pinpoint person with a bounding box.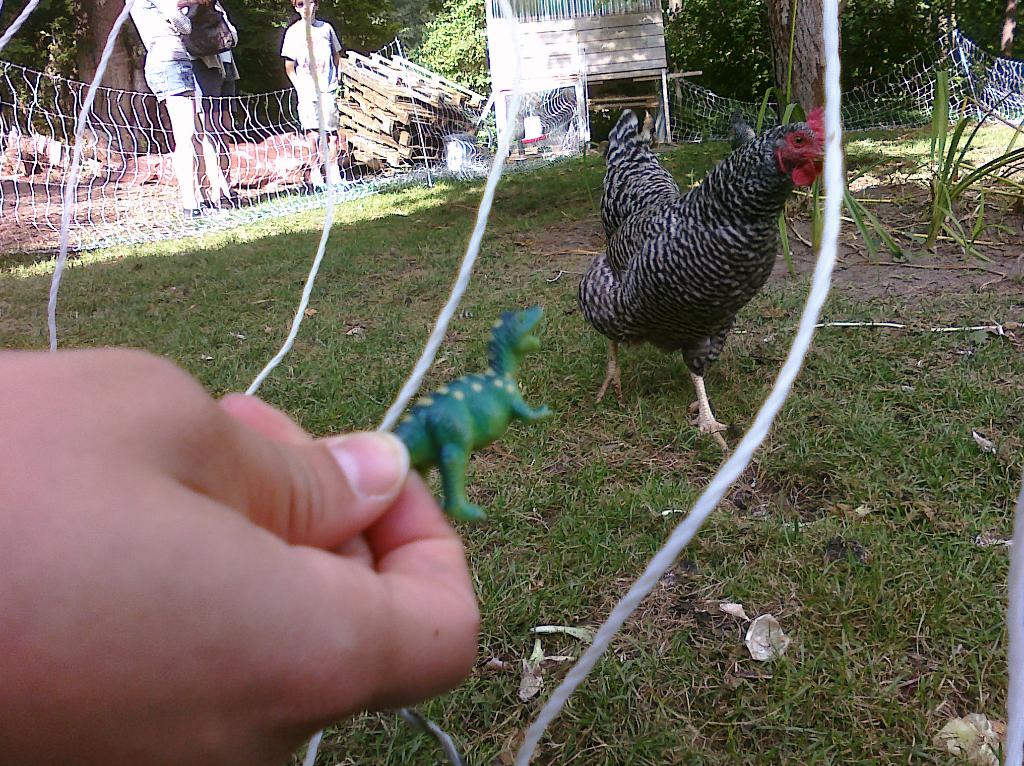
select_region(0, 345, 489, 765).
